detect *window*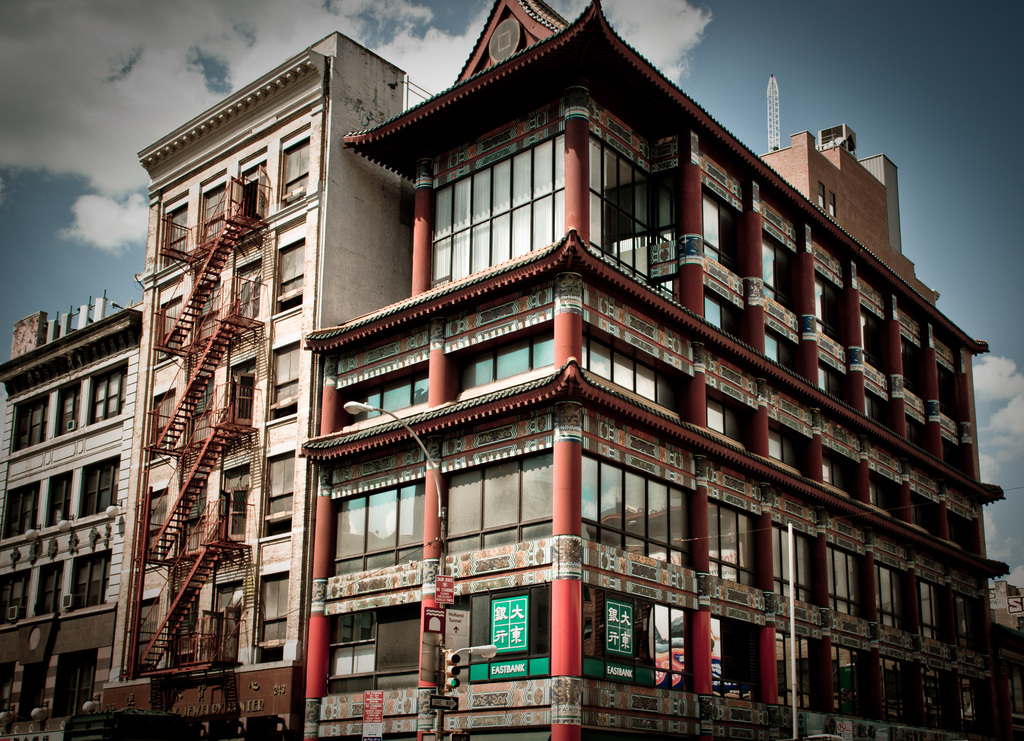
bbox=(10, 389, 52, 458)
